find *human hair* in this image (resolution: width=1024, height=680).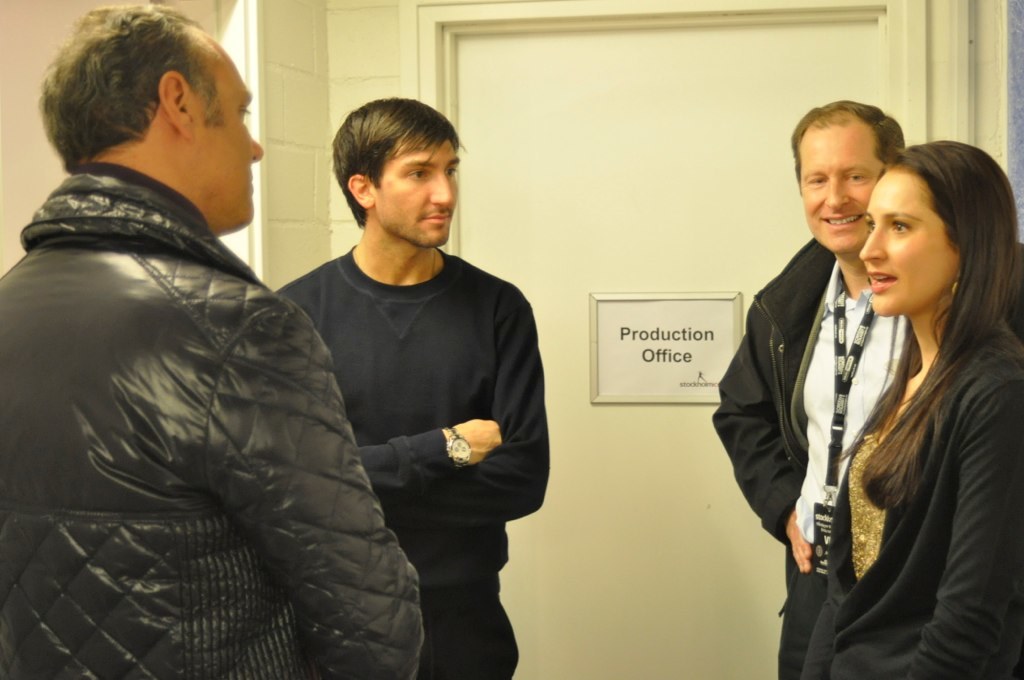
region(830, 125, 1009, 577).
